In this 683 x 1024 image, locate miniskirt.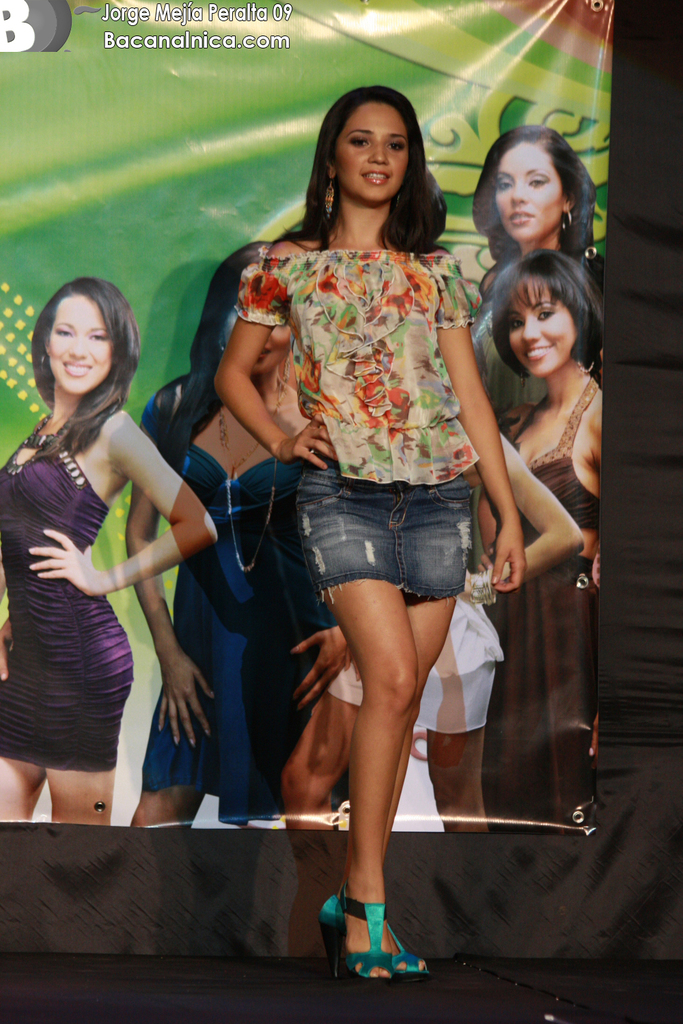
Bounding box: 297/449/475/603.
